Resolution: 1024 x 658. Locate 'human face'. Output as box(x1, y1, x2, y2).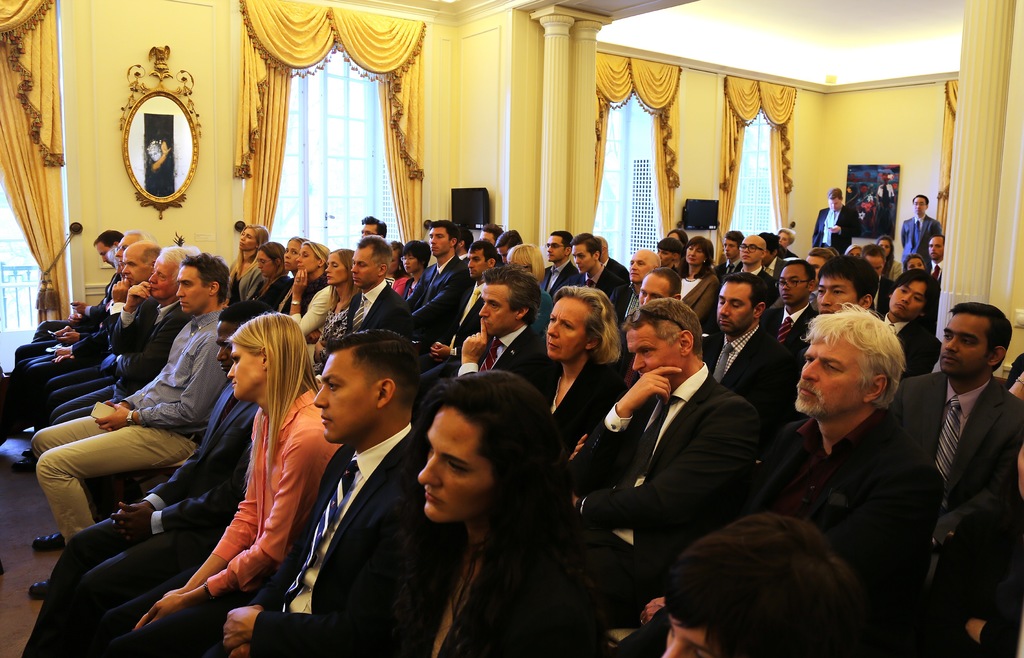
box(227, 347, 259, 402).
